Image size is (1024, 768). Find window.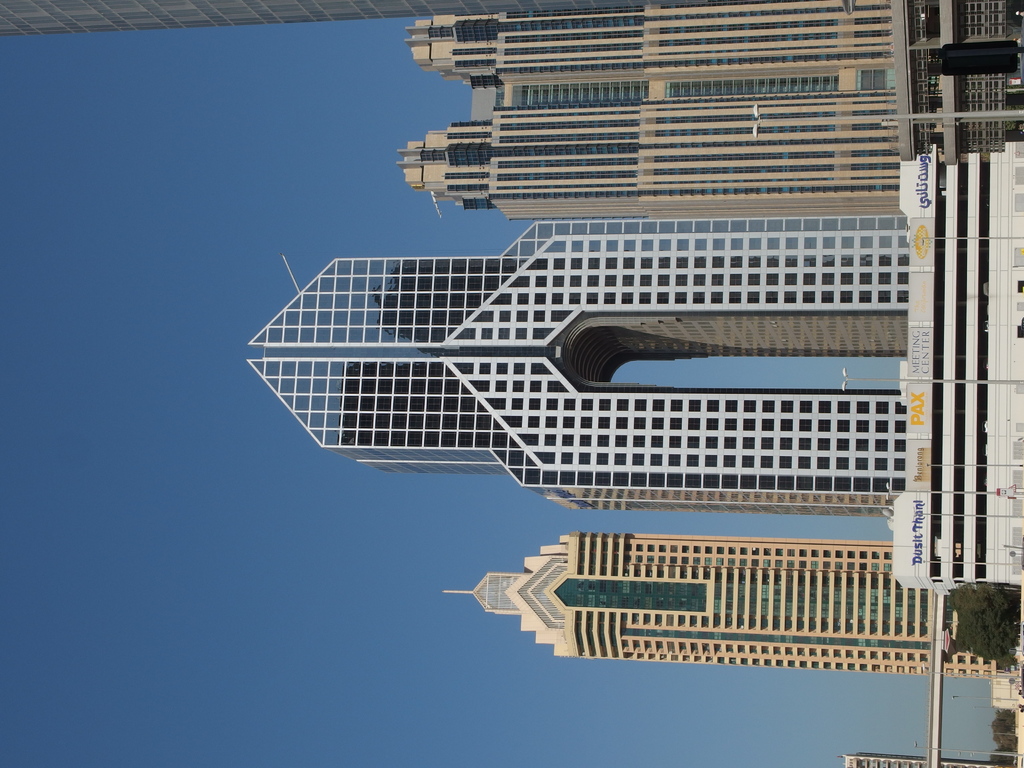
box(694, 292, 705, 304).
